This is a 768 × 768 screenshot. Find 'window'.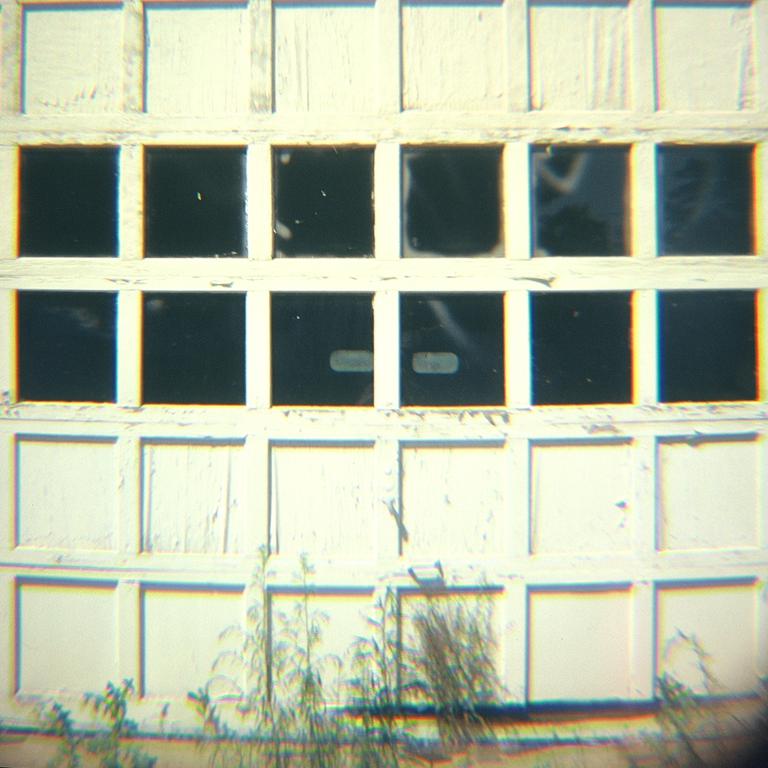
Bounding box: (left=656, top=145, right=761, bottom=251).
